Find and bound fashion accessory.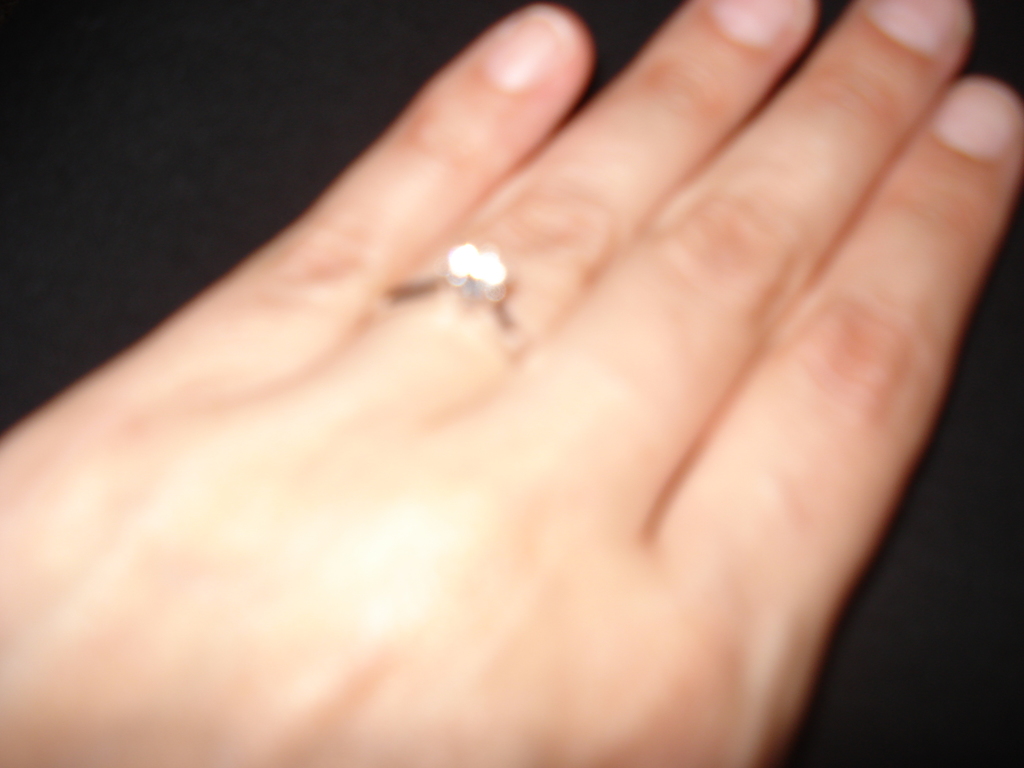
Bound: bbox=(382, 239, 540, 360).
